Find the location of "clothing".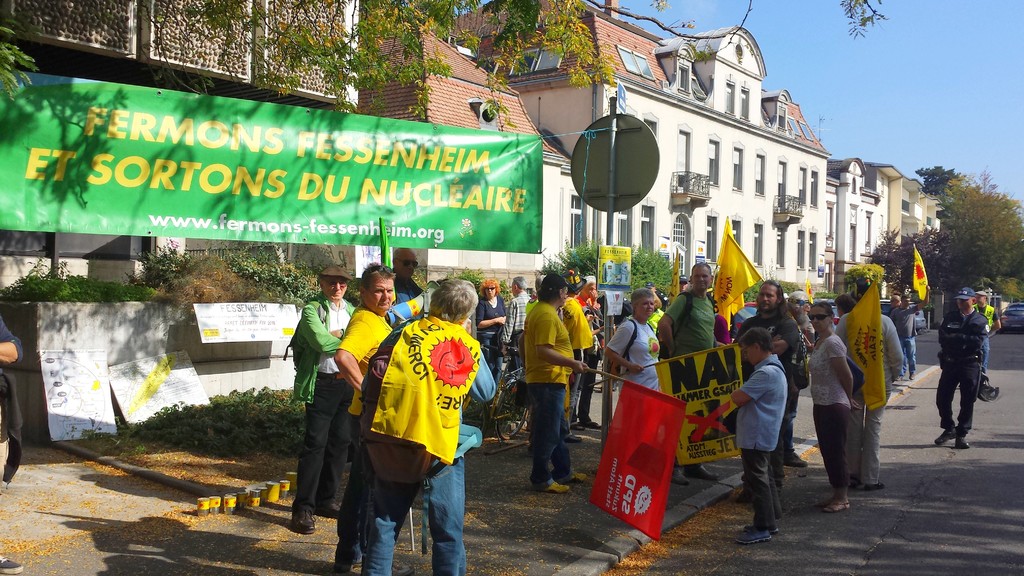
Location: 806, 337, 849, 494.
